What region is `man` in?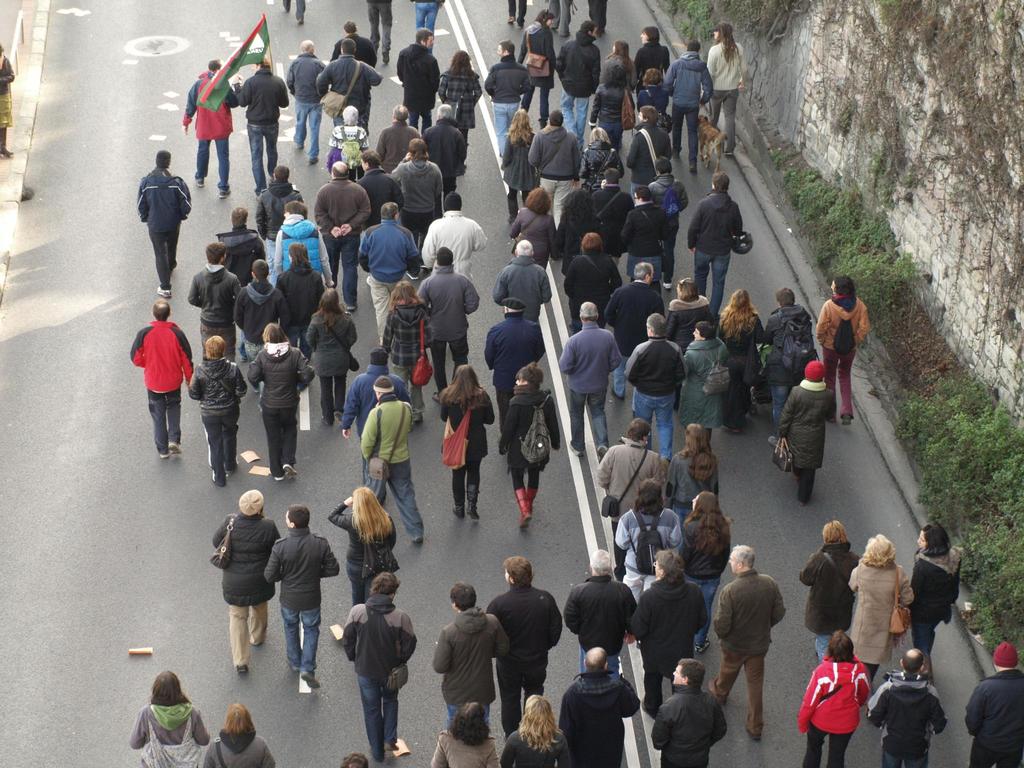
631 552 708 719.
